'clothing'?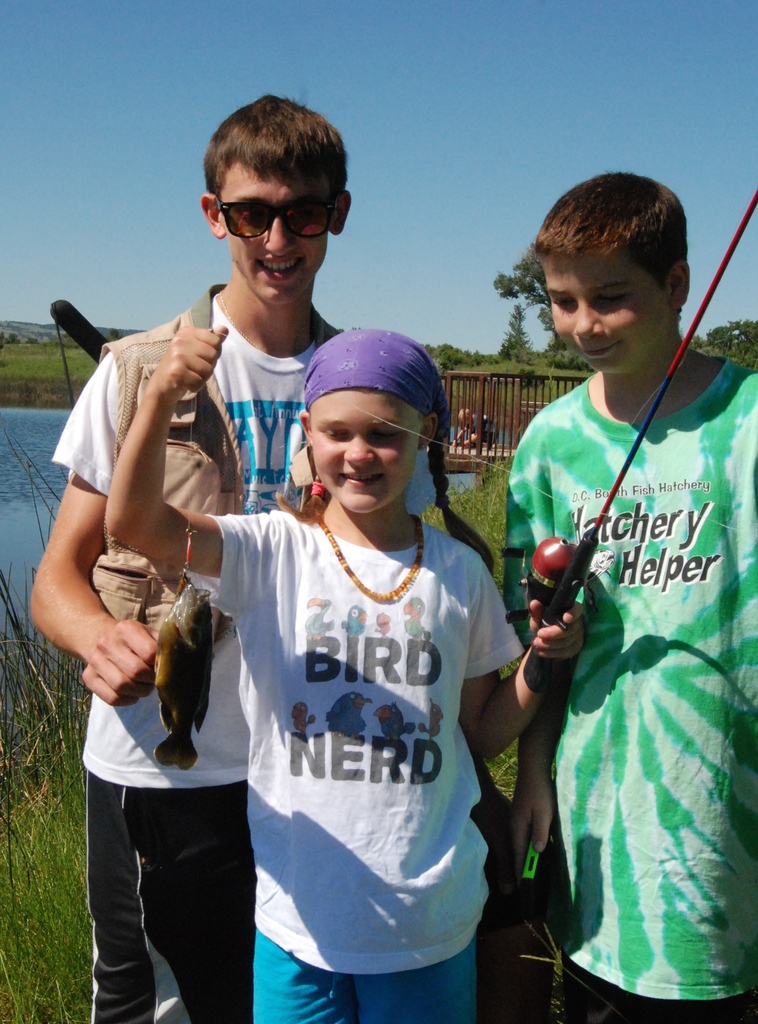
crop(462, 351, 757, 1023)
